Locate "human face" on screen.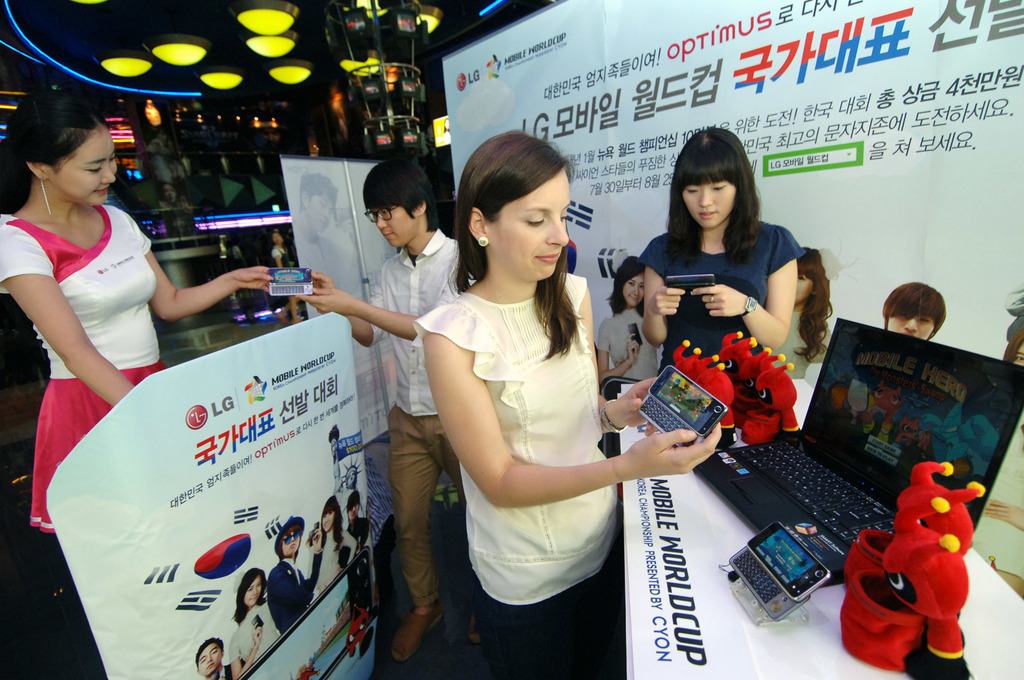
On screen at crop(349, 505, 359, 522).
